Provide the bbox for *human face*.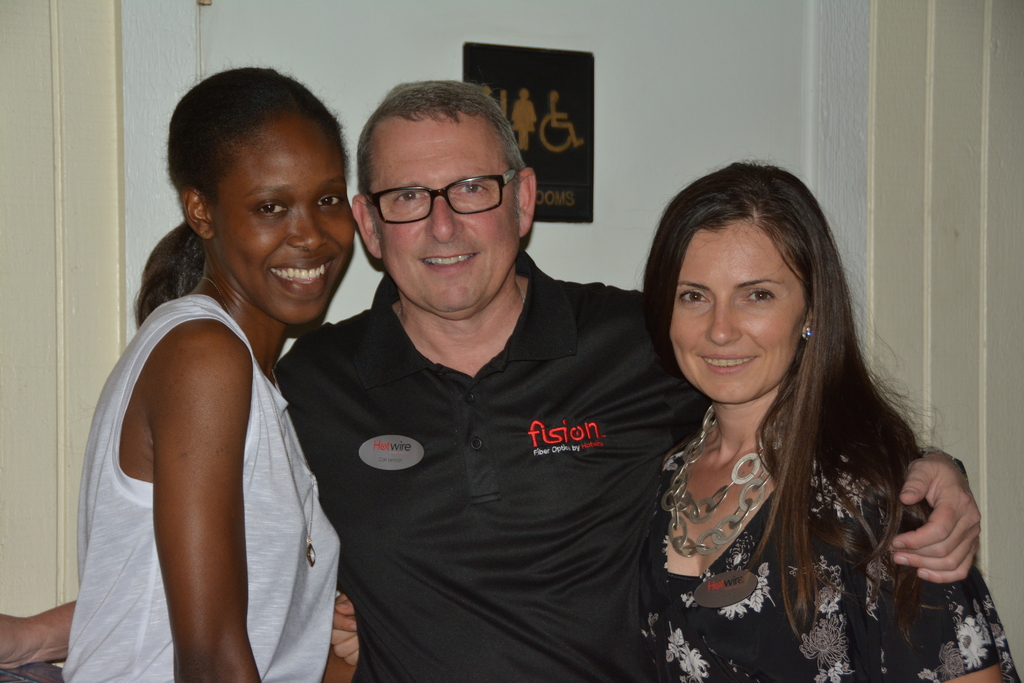
(663,220,812,403).
